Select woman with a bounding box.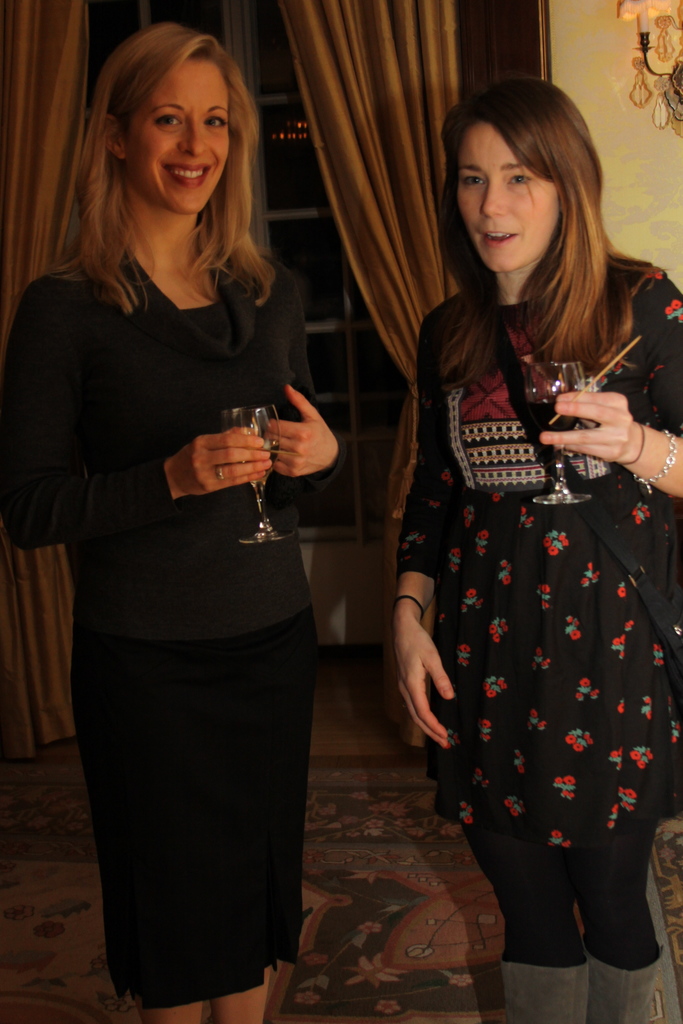
(left=381, top=39, right=656, bottom=991).
